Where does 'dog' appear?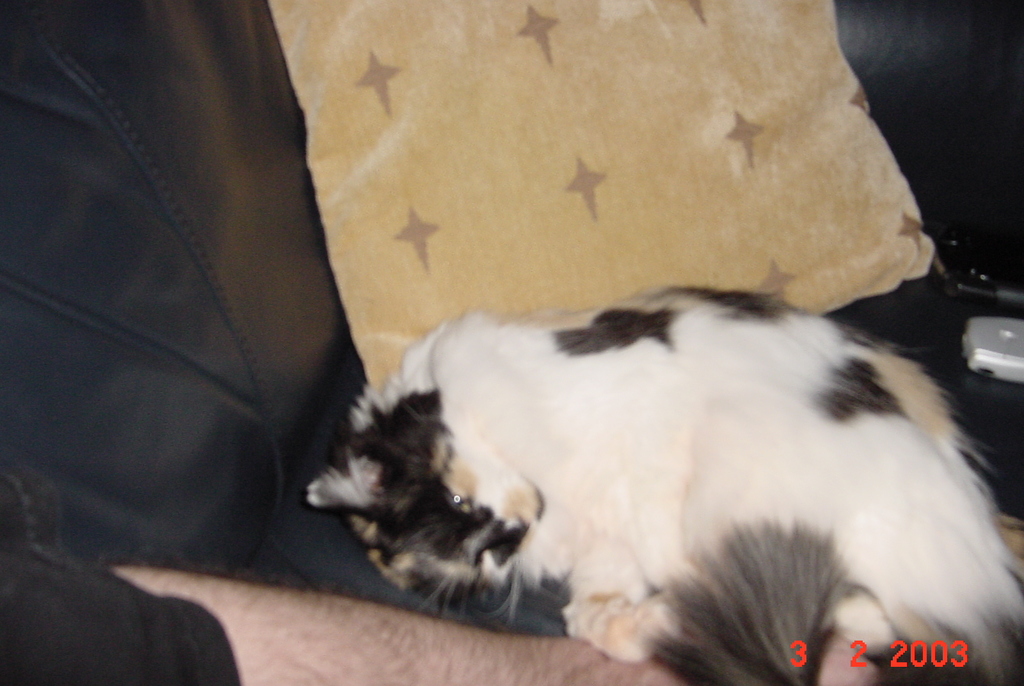
Appears at (x1=308, y1=285, x2=1023, y2=685).
